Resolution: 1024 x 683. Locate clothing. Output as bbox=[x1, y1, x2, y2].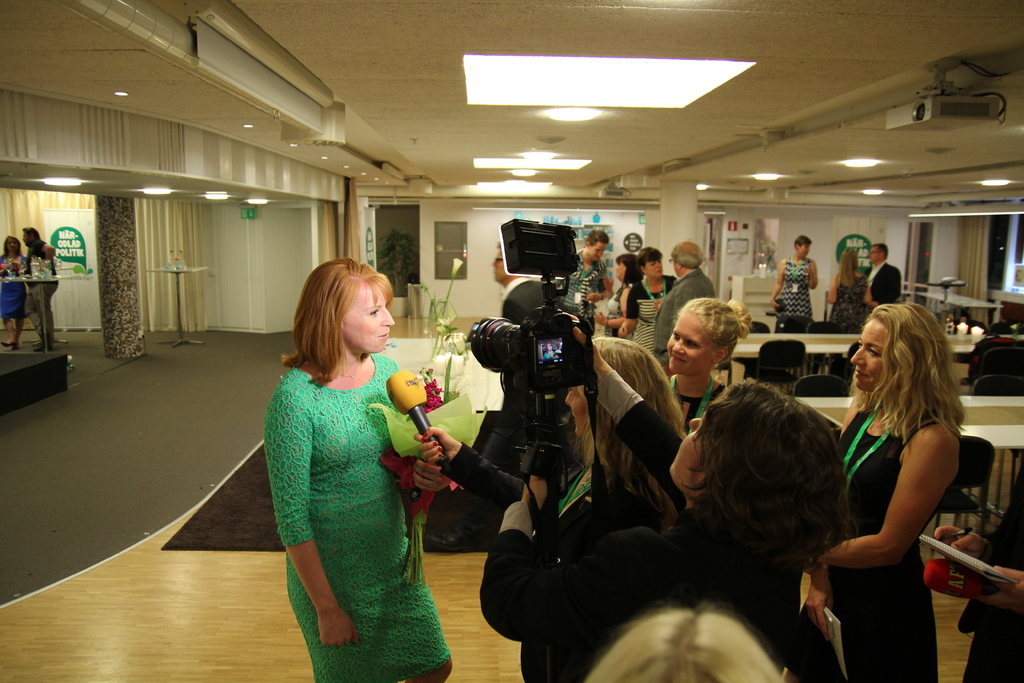
bbox=[657, 266, 720, 346].
